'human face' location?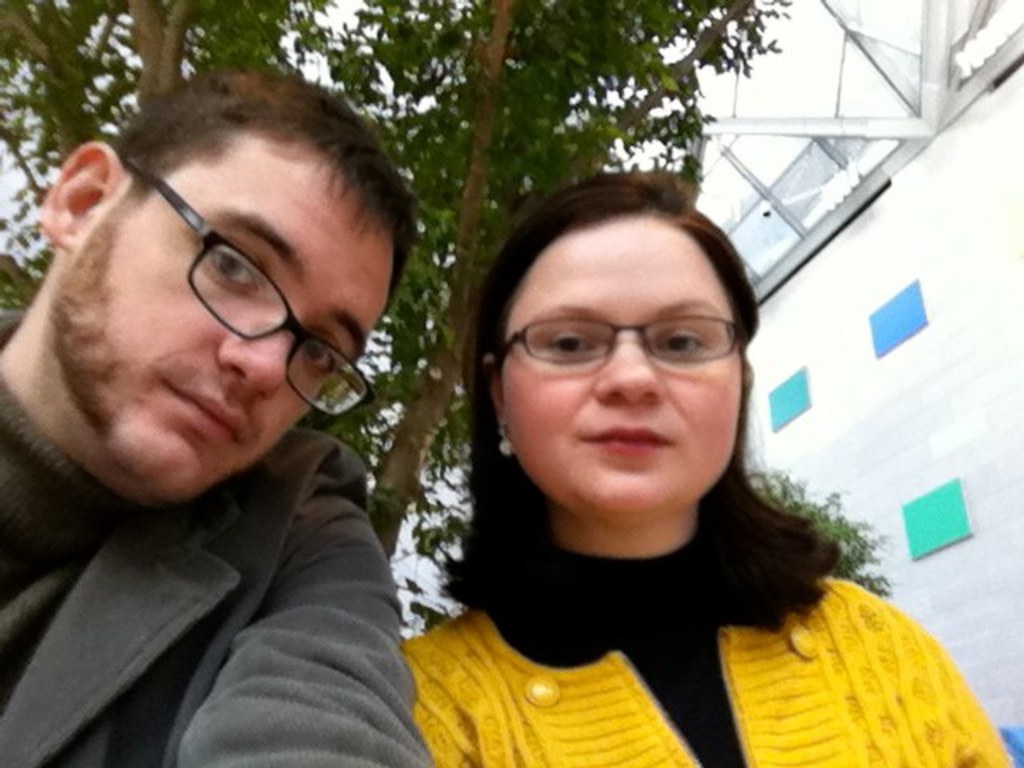
Rect(77, 131, 392, 498)
